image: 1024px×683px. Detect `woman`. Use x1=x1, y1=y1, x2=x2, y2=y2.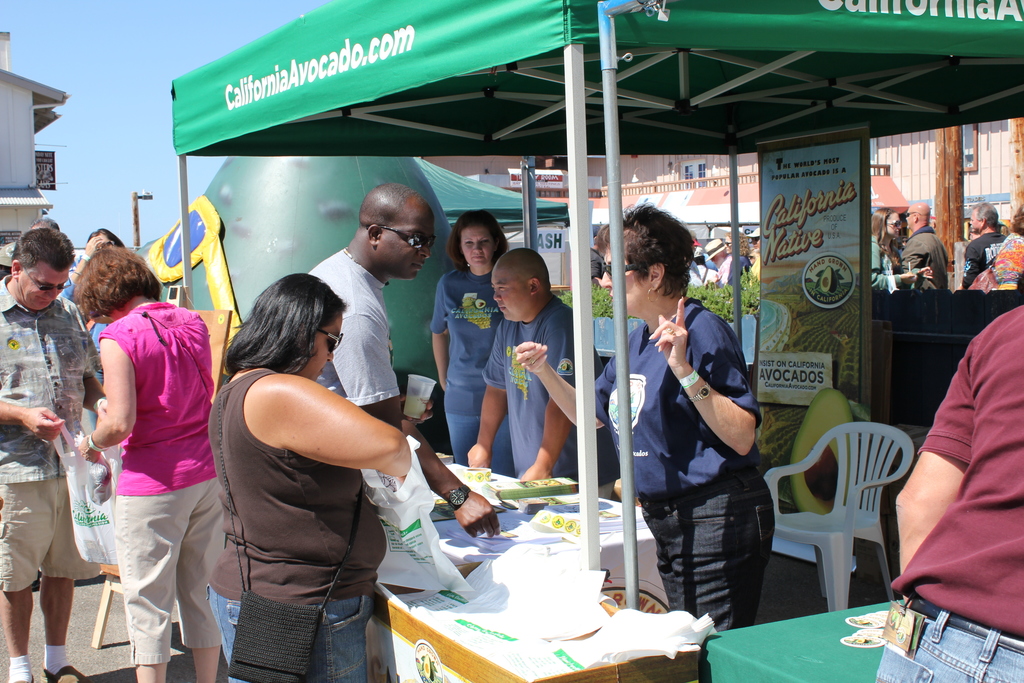
x1=61, y1=225, x2=125, y2=434.
